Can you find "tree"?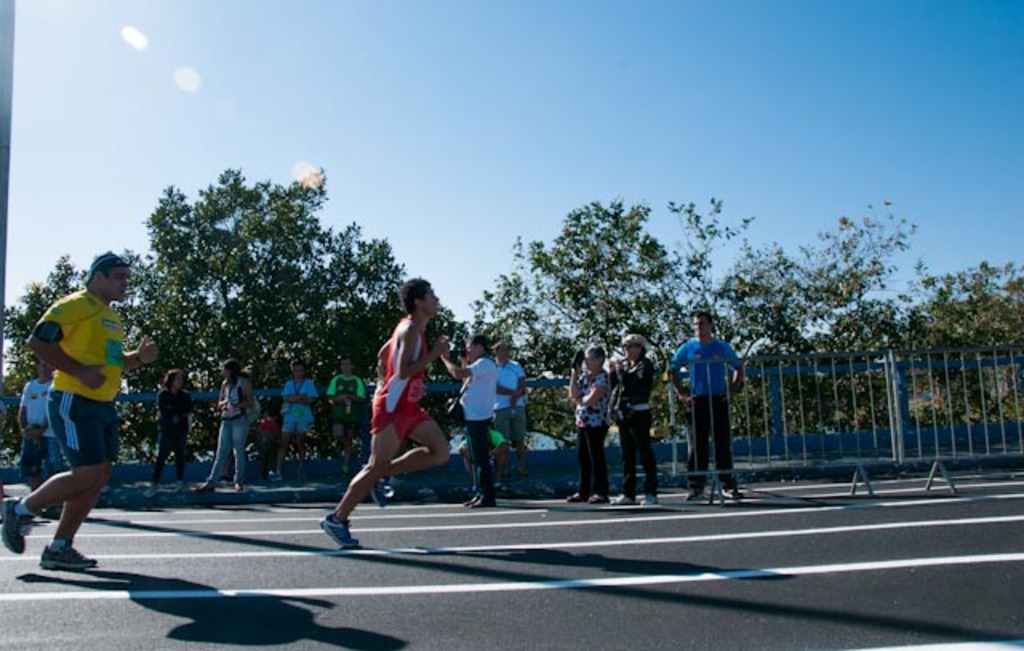
Yes, bounding box: x1=435 y1=264 x2=582 y2=448.
